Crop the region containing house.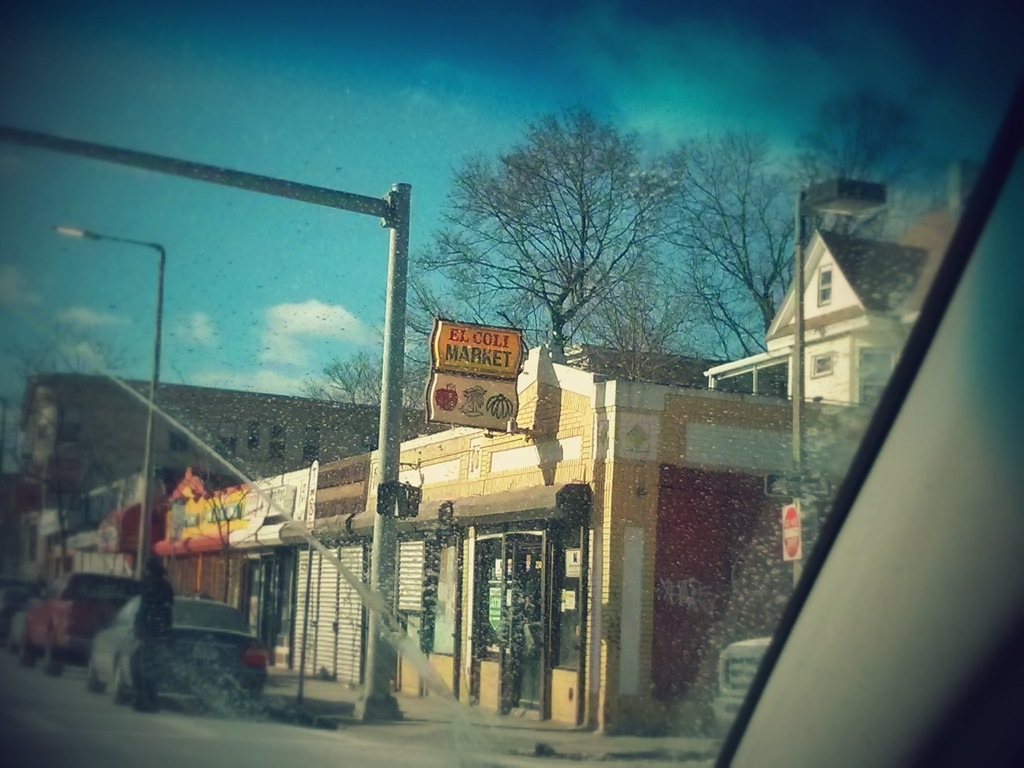
Crop region: pyautogui.locateOnScreen(15, 376, 441, 539).
